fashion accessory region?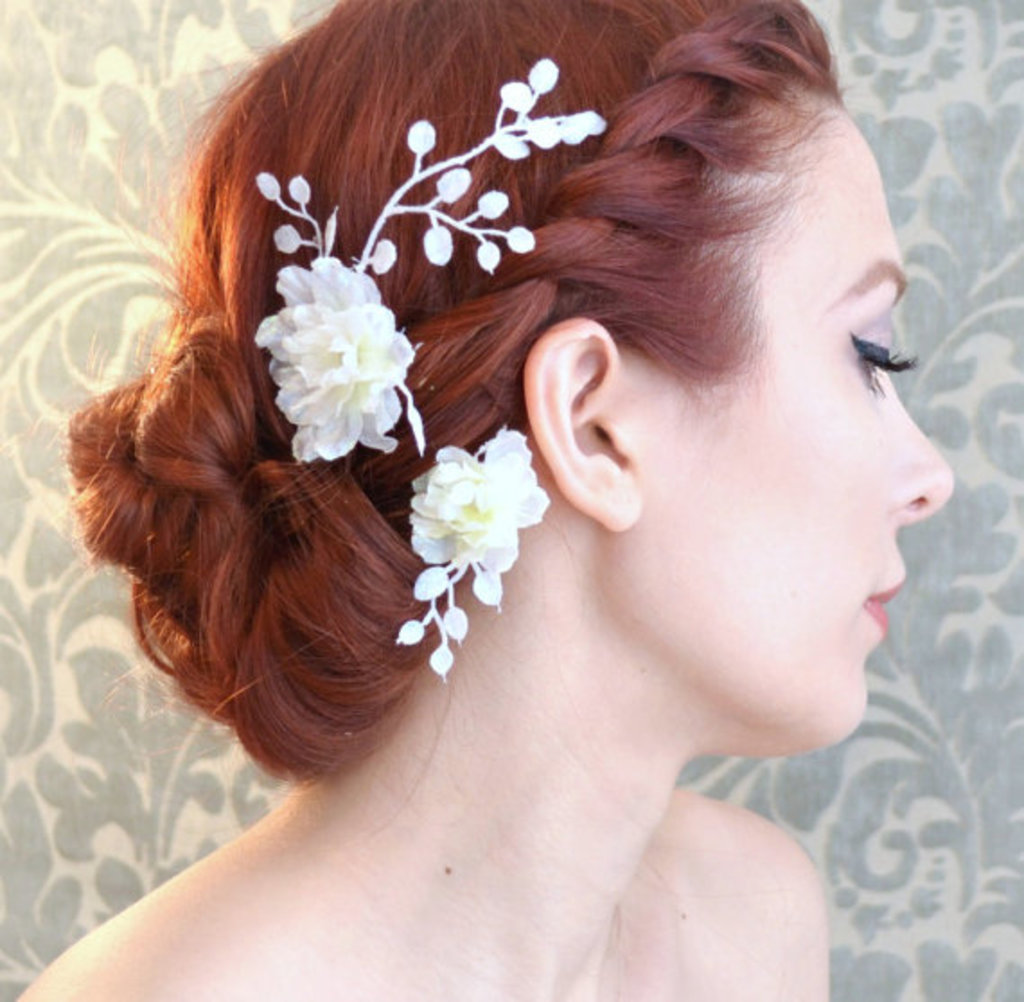
241, 52, 605, 463
